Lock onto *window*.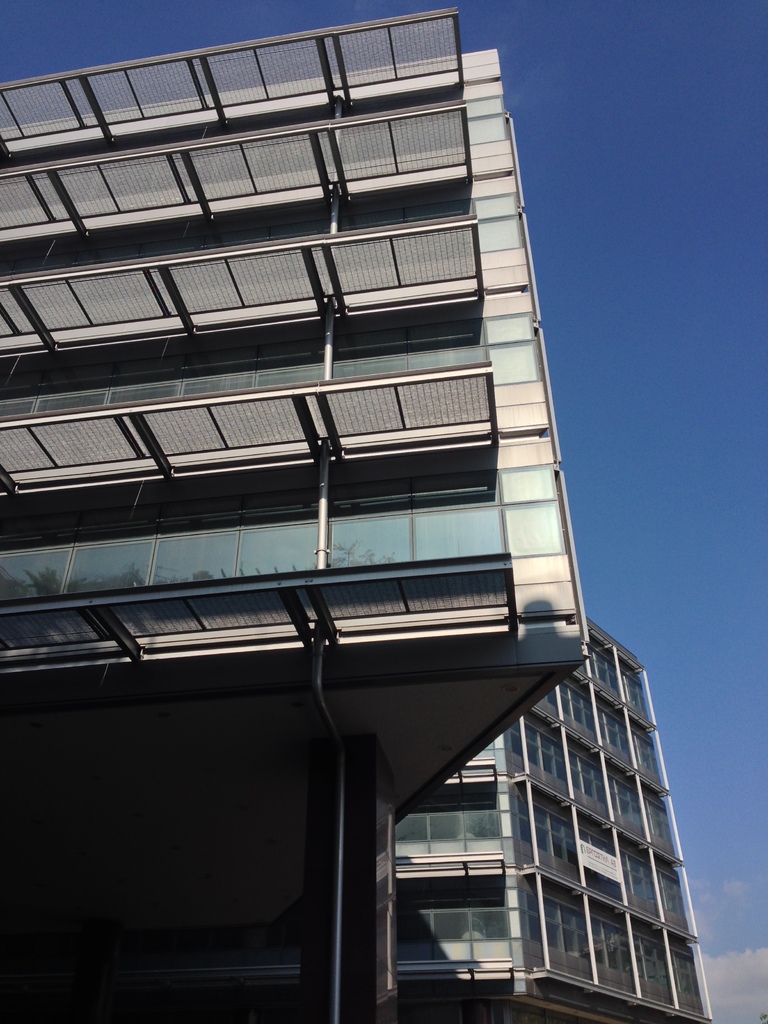
Locked: {"left": 516, "top": 720, "right": 567, "bottom": 781}.
